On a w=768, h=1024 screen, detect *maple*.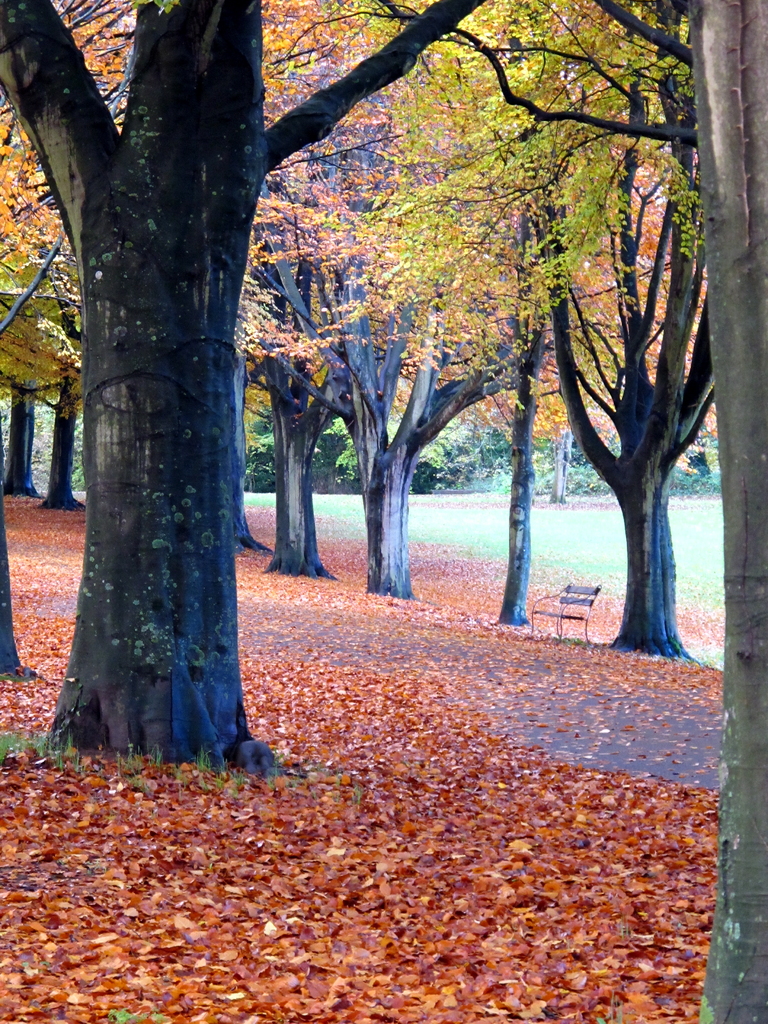
pyautogui.locateOnScreen(237, 236, 323, 577).
